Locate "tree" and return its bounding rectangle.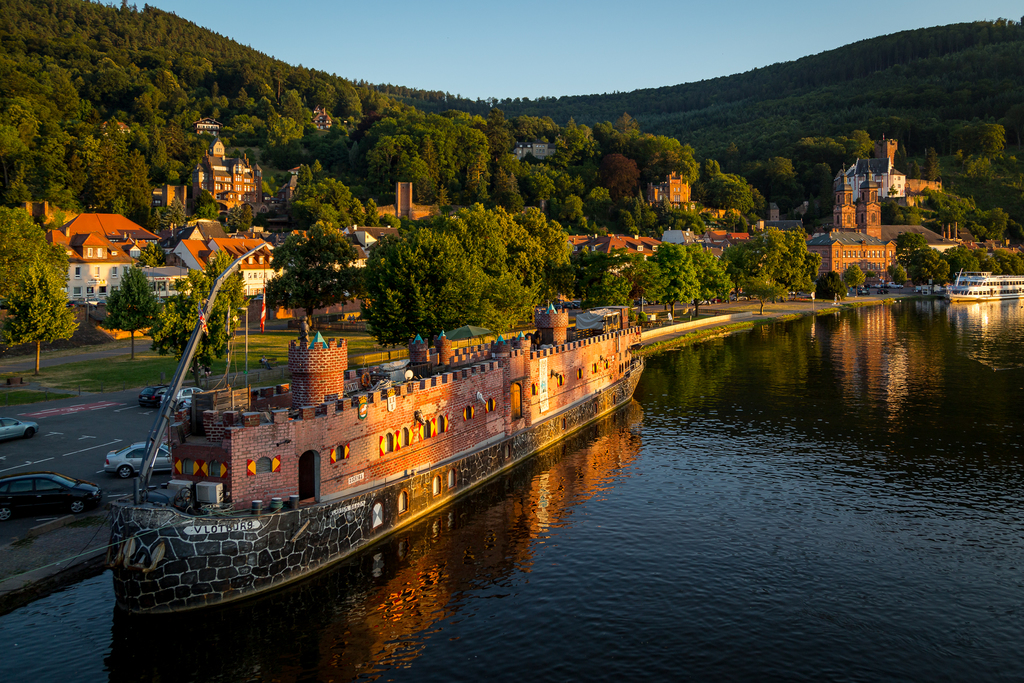
Rect(4, 231, 63, 347).
